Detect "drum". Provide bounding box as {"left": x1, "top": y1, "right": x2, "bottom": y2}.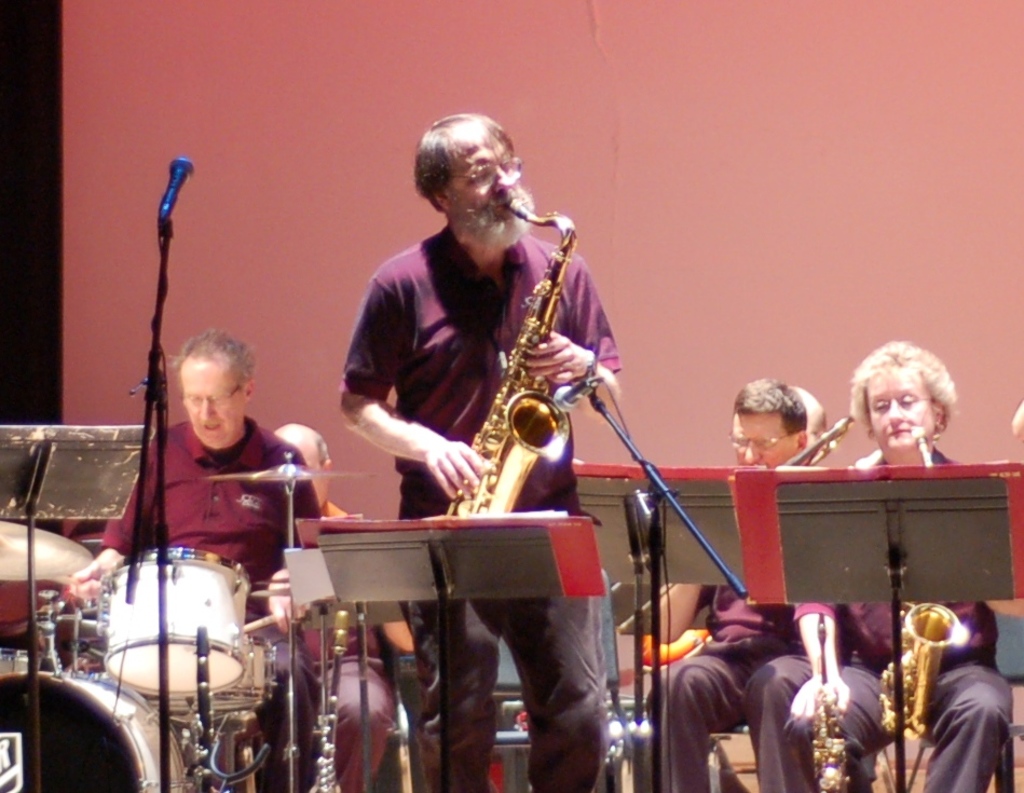
{"left": 104, "top": 546, "right": 248, "bottom": 696}.
